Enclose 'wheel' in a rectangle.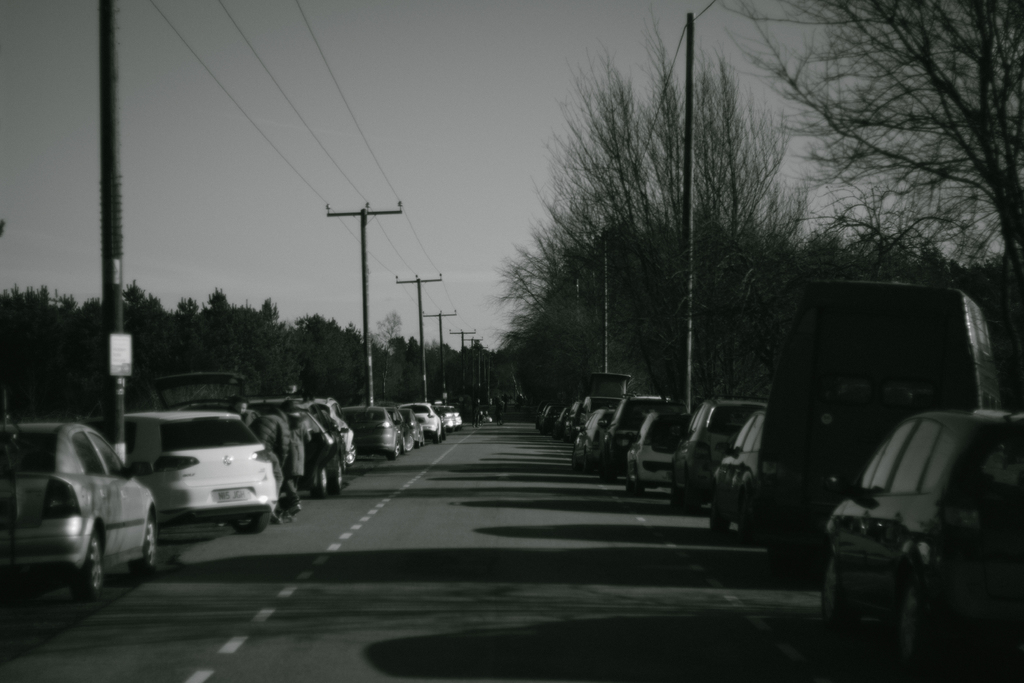
135 518 156 583.
